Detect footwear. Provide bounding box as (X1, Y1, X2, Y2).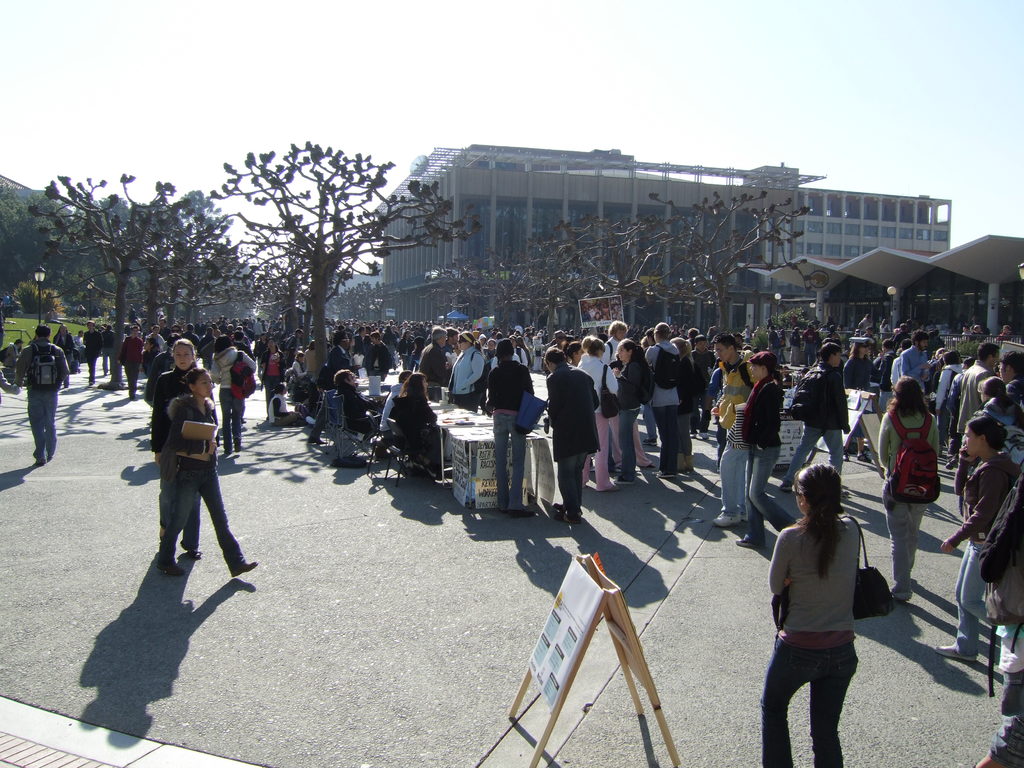
(556, 514, 578, 522).
